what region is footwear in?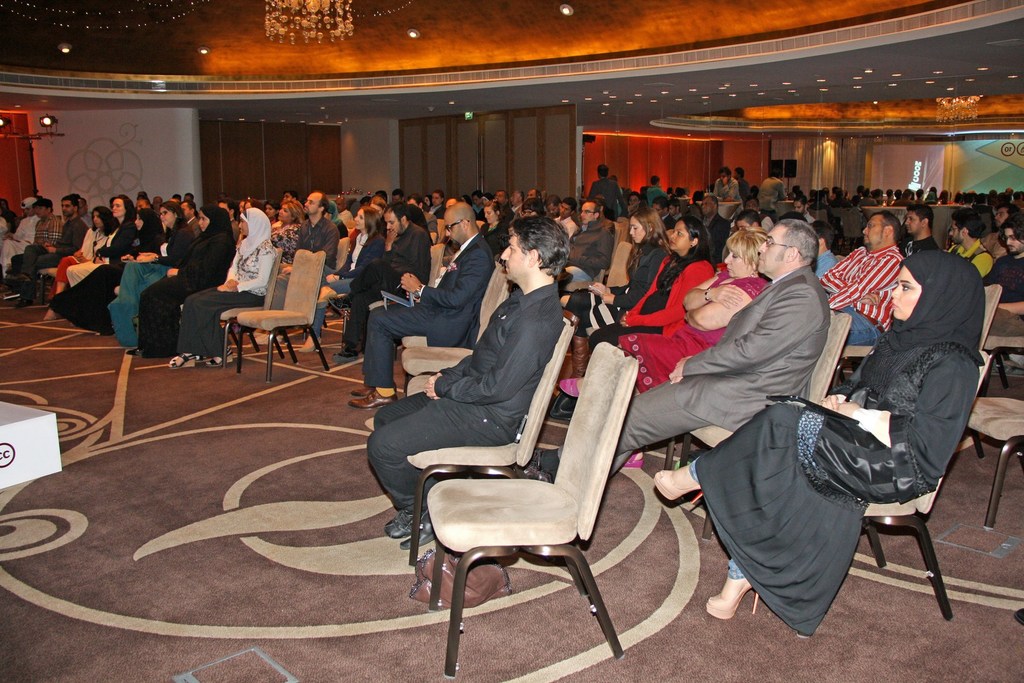
(298, 338, 323, 352).
